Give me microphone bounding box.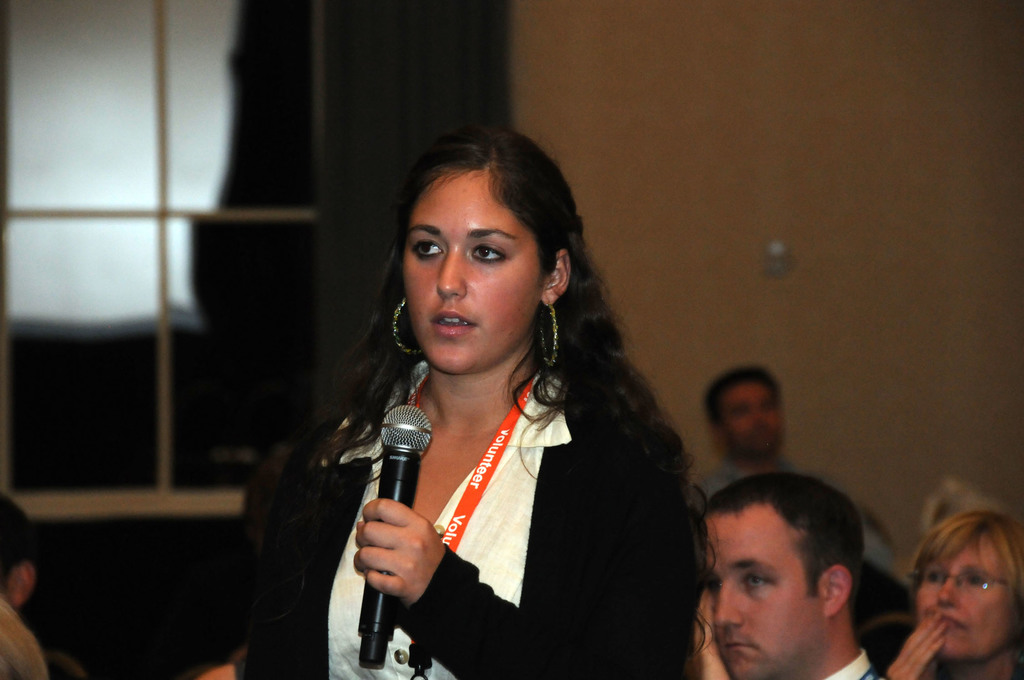
{"left": 372, "top": 407, "right": 431, "bottom": 668}.
